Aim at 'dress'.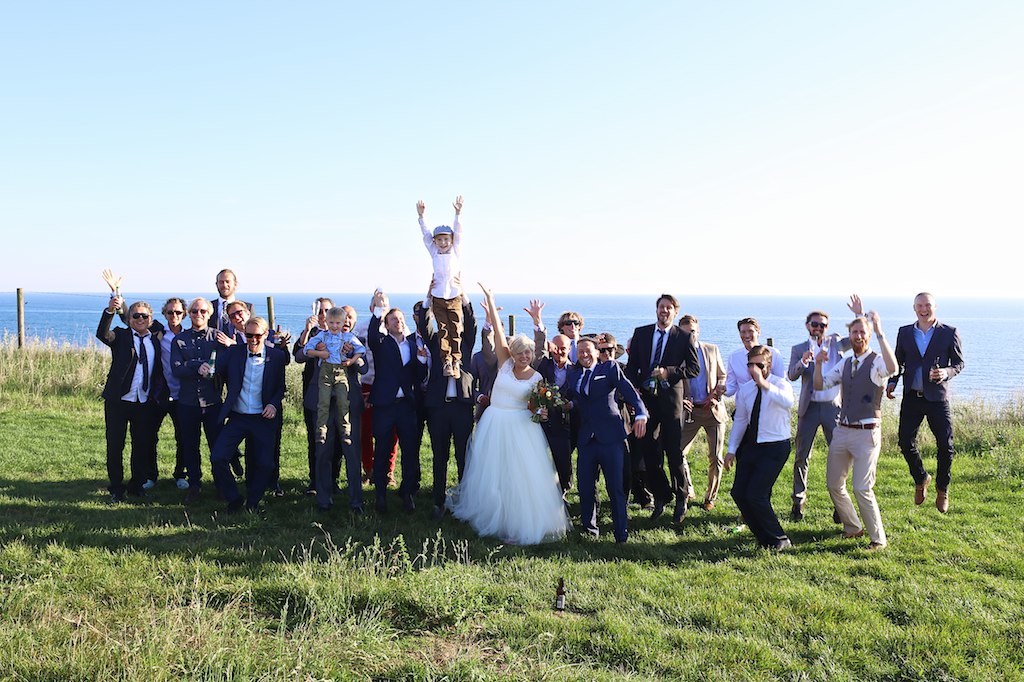
Aimed at pyautogui.locateOnScreen(464, 315, 570, 558).
